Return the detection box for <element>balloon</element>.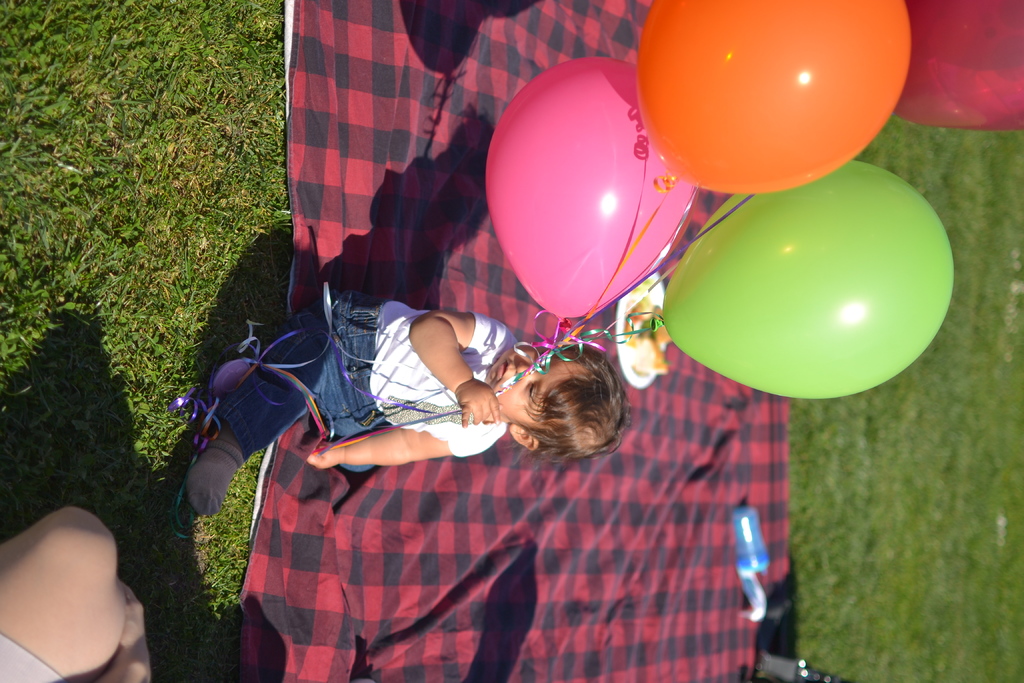
637:0:913:194.
